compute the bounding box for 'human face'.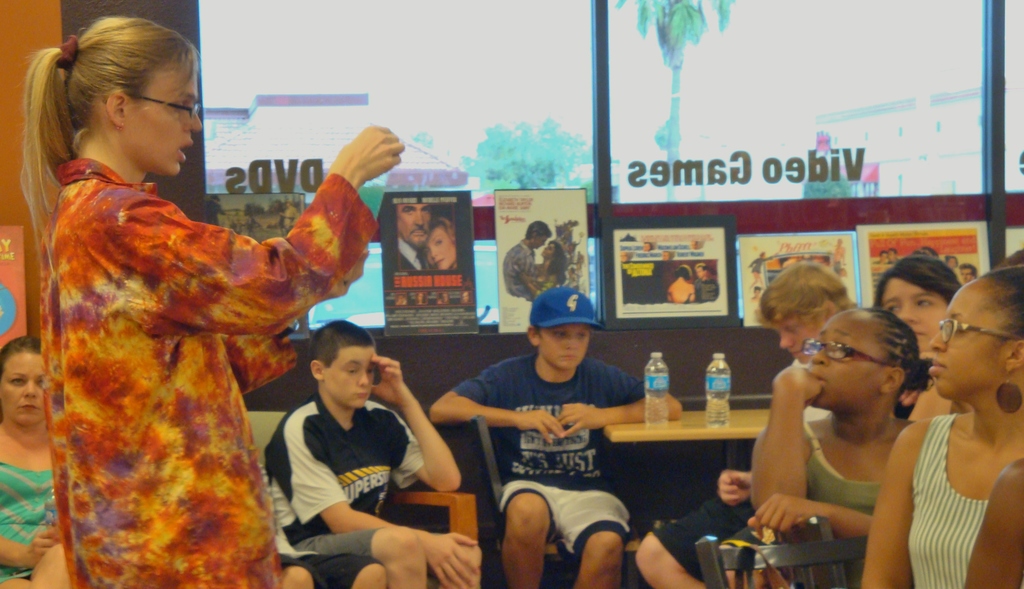
BBox(420, 226, 456, 273).
